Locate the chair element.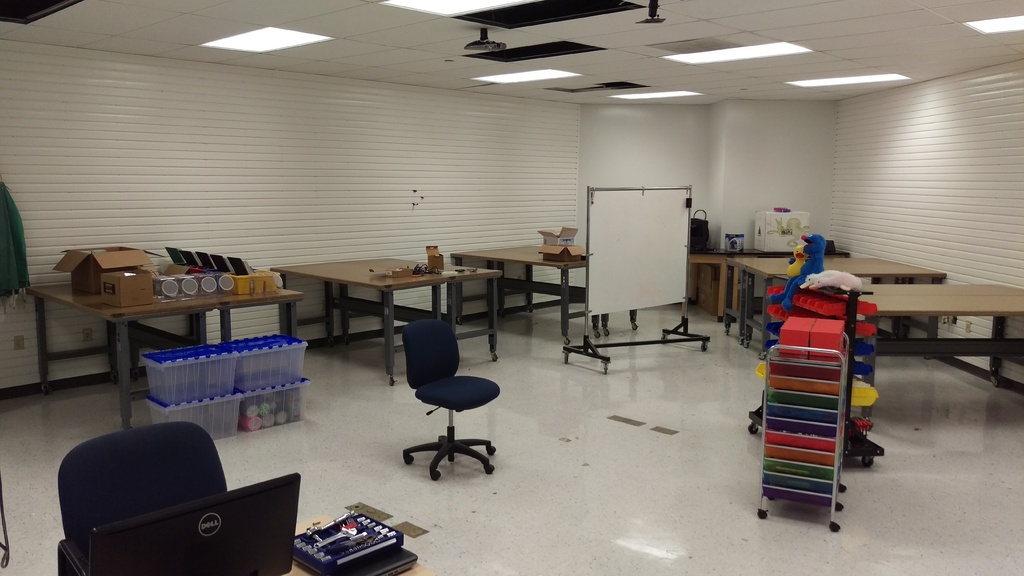
Element bbox: crop(52, 435, 229, 537).
